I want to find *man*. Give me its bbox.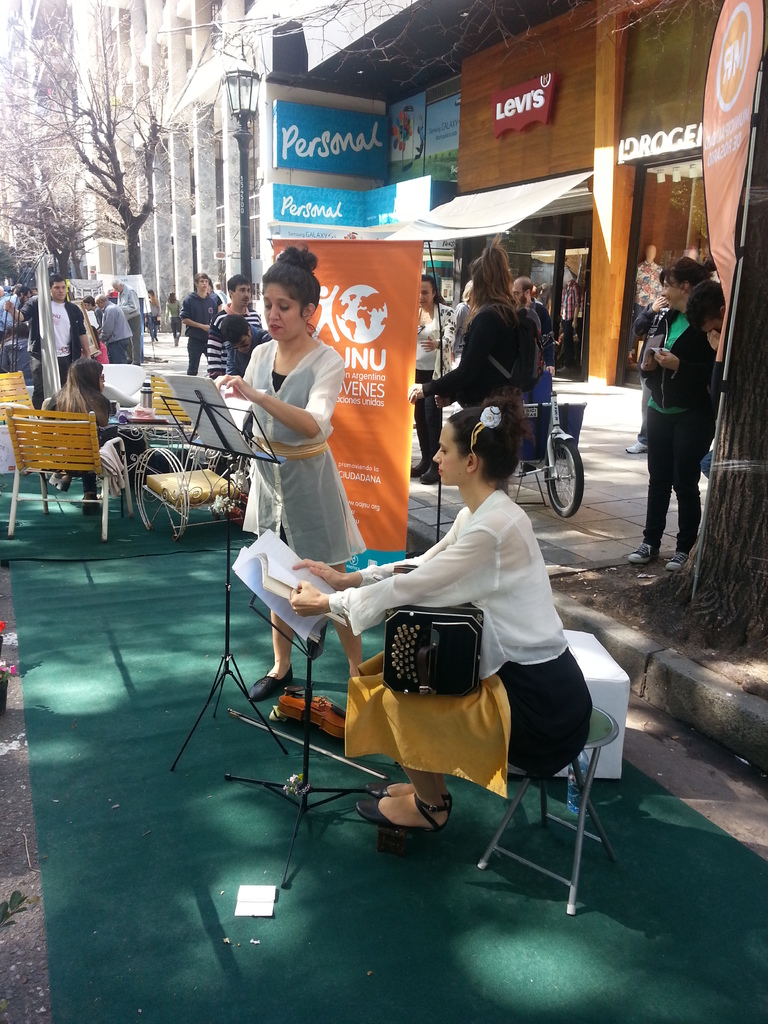
(0,284,28,328).
